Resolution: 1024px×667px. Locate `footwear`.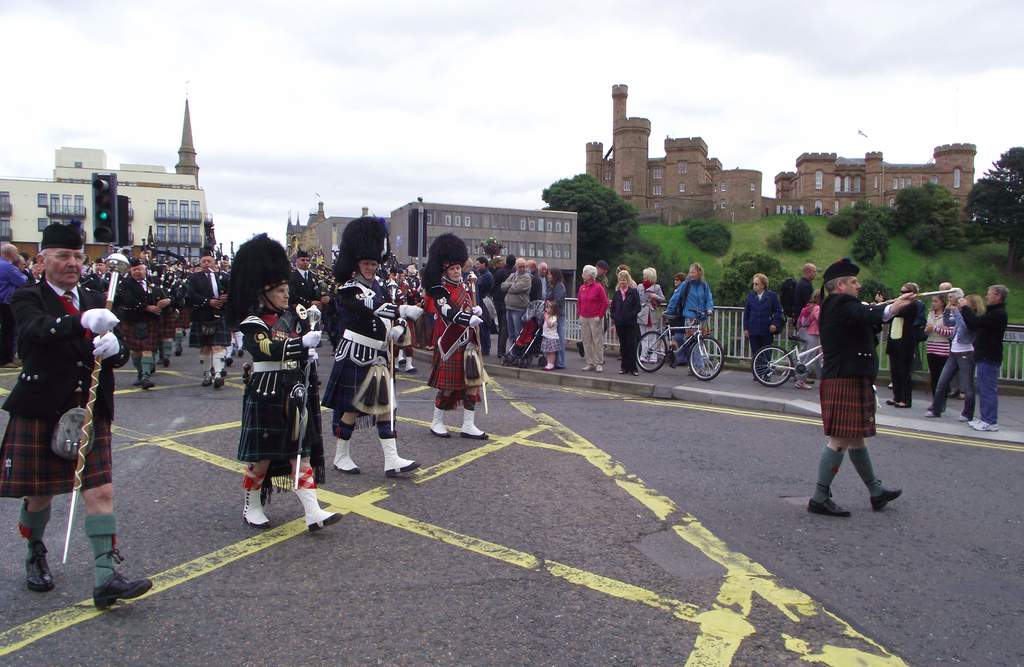
895, 396, 911, 412.
